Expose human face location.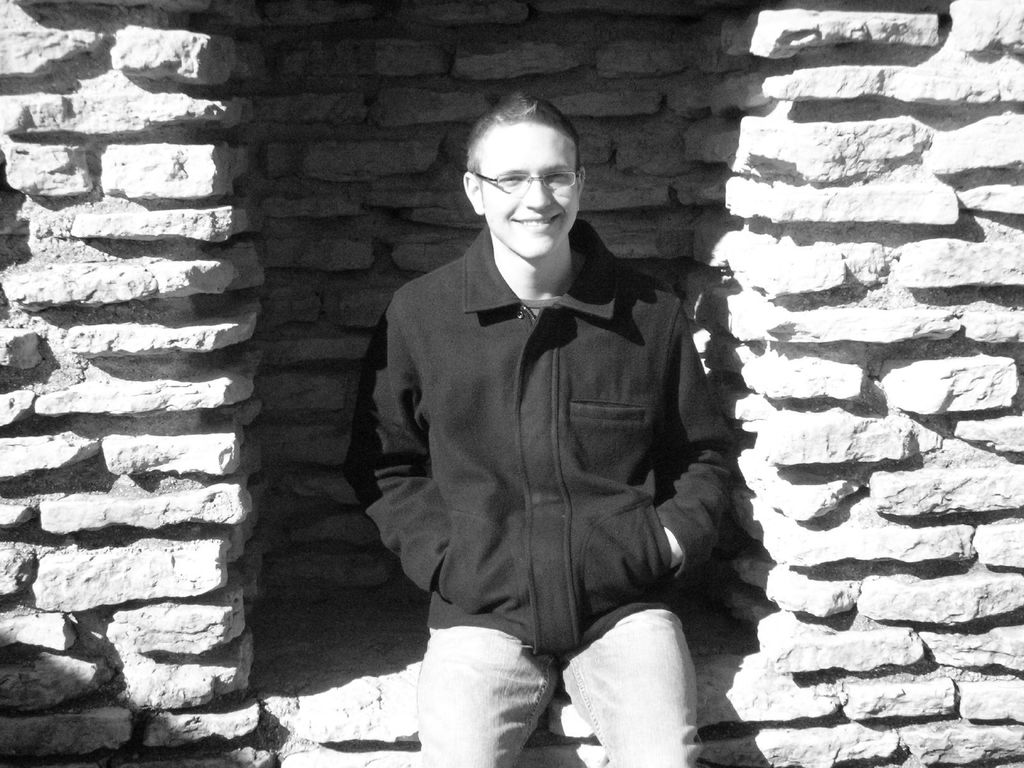
Exposed at <region>478, 121, 577, 261</region>.
